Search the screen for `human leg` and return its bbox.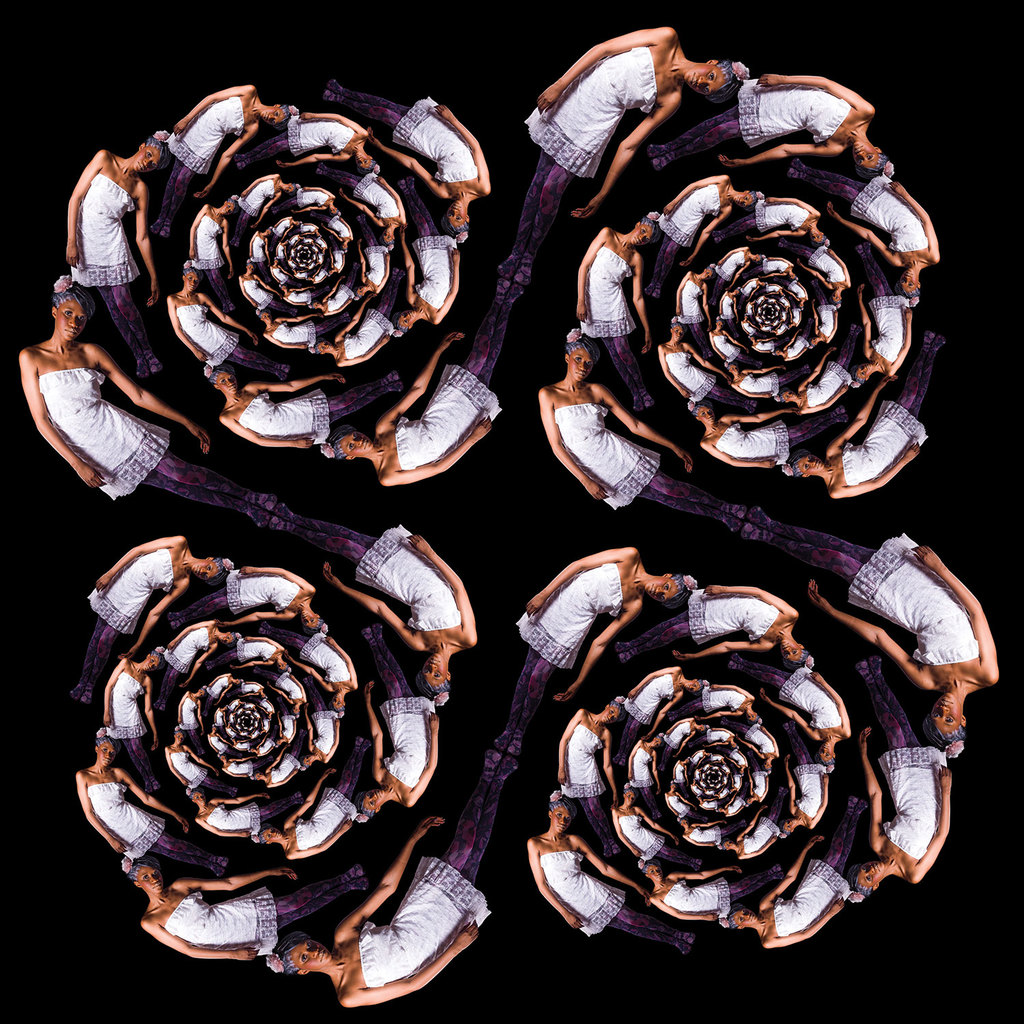
Found: bbox(722, 805, 763, 834).
